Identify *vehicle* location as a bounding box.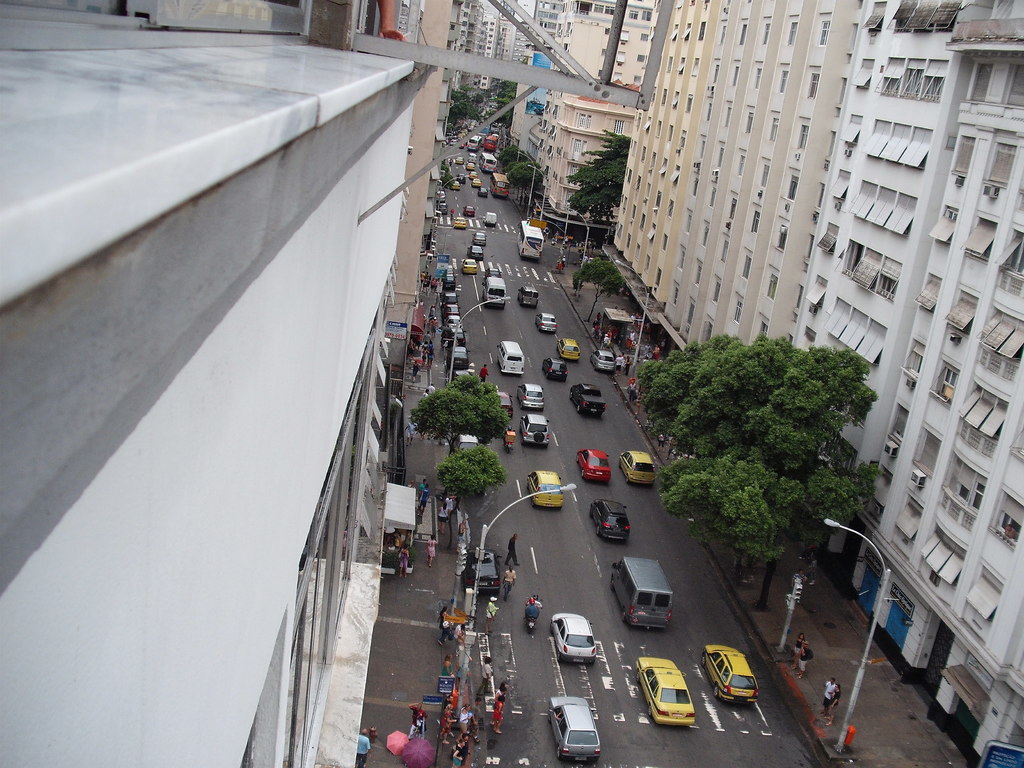
select_region(592, 501, 630, 545).
